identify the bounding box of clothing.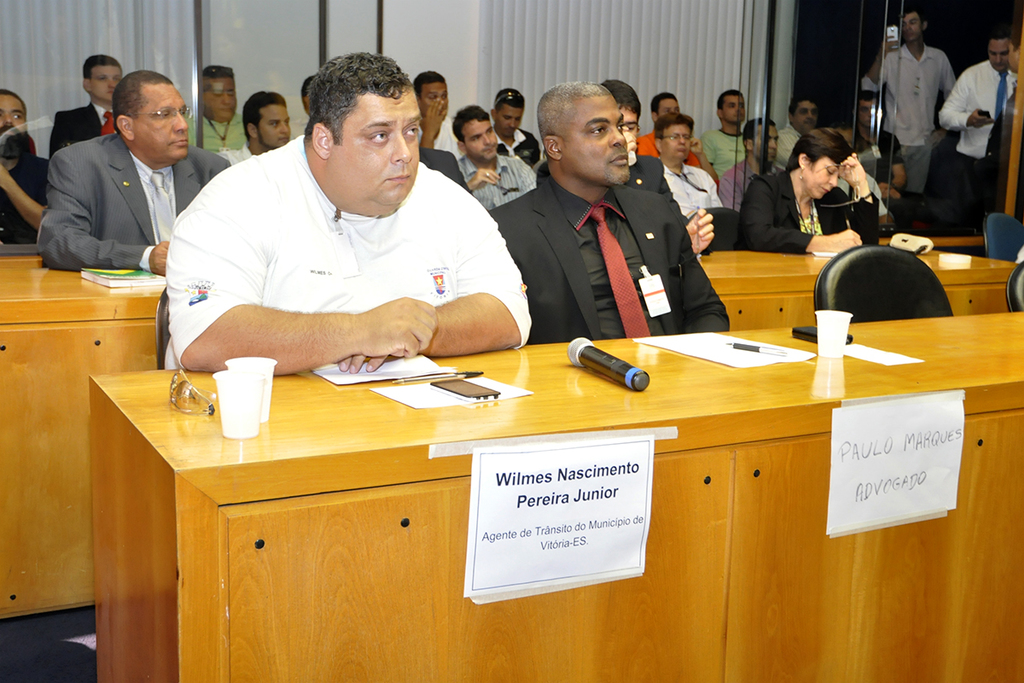
crop(484, 172, 734, 347).
